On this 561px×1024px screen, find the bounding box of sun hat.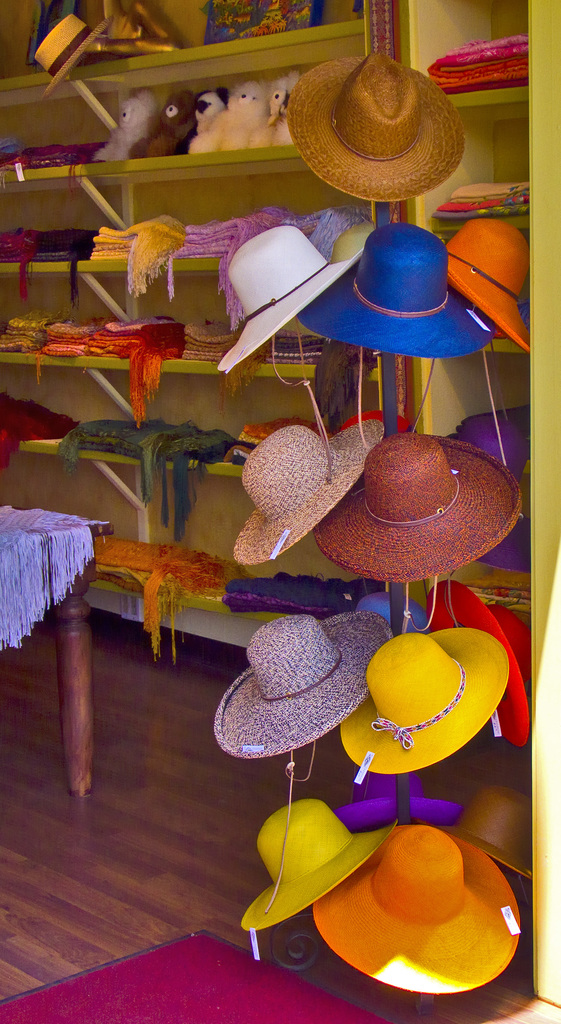
Bounding box: [left=329, top=406, right=413, bottom=449].
